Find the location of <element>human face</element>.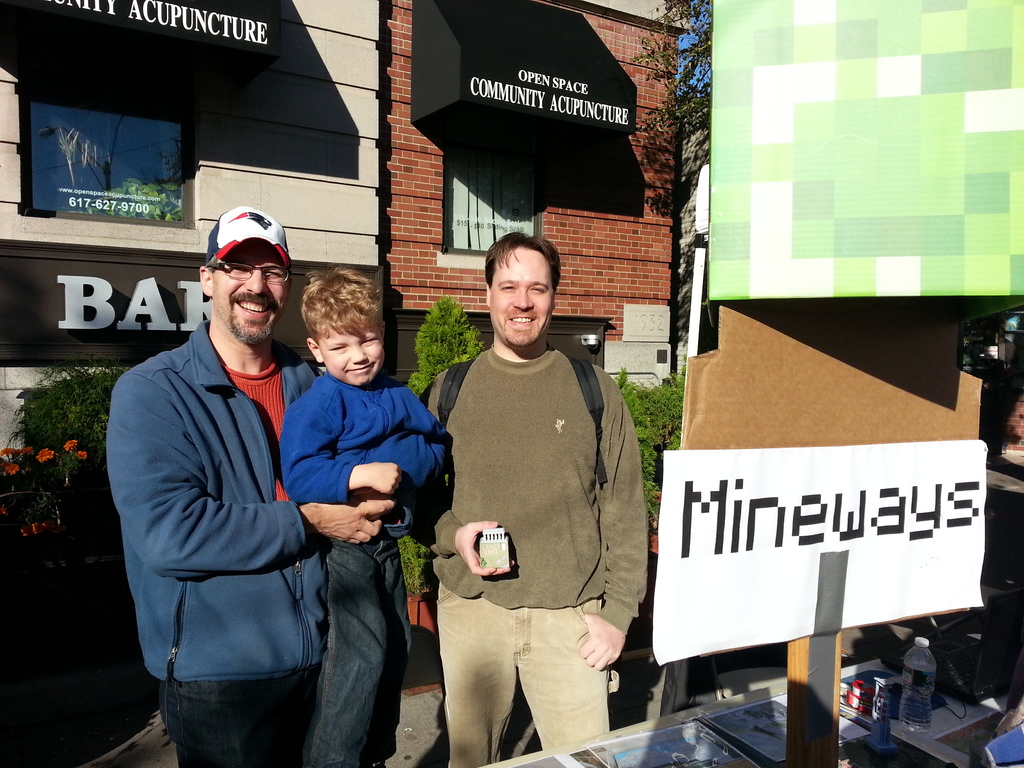
Location: x1=489, y1=250, x2=557, y2=344.
